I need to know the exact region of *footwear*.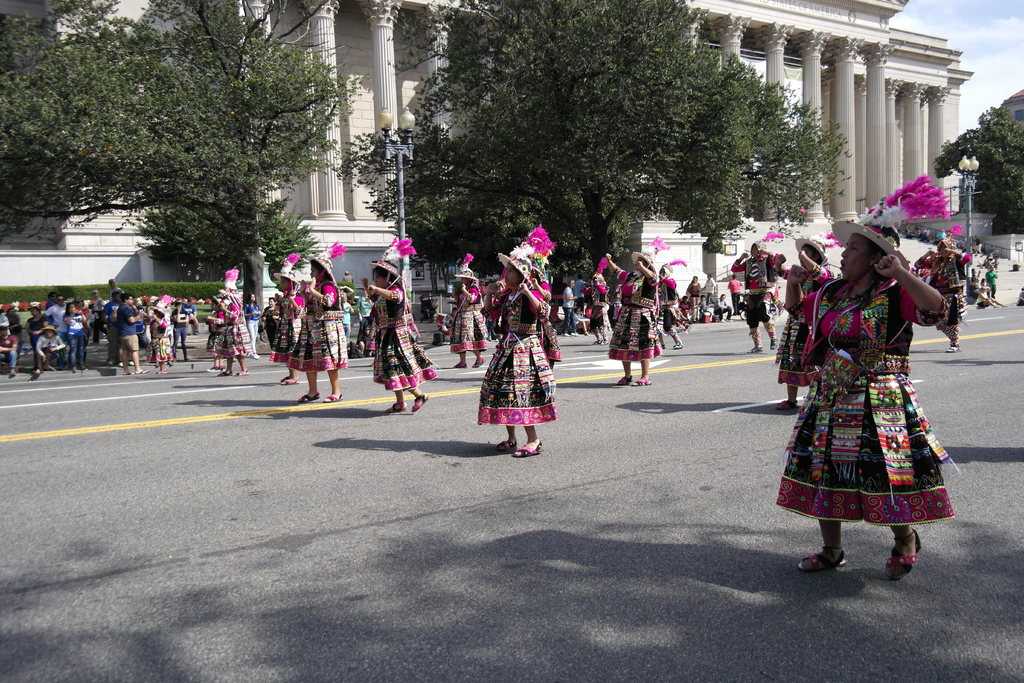
Region: l=232, t=365, r=252, b=376.
